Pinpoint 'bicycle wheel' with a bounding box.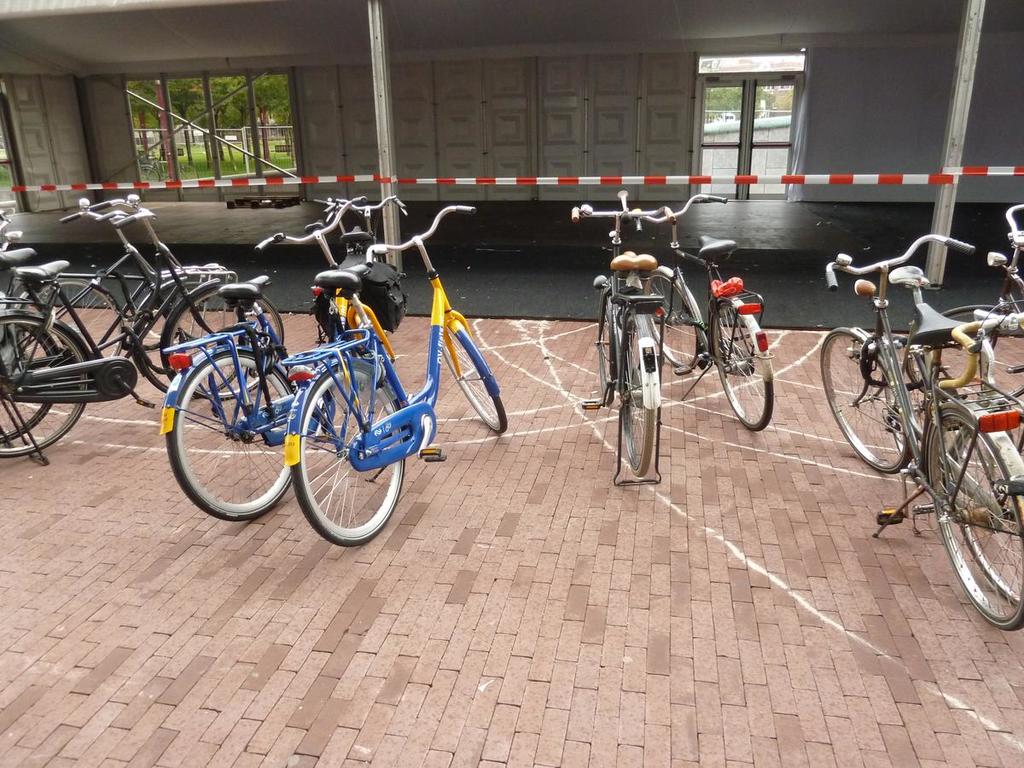
crop(445, 328, 508, 432).
